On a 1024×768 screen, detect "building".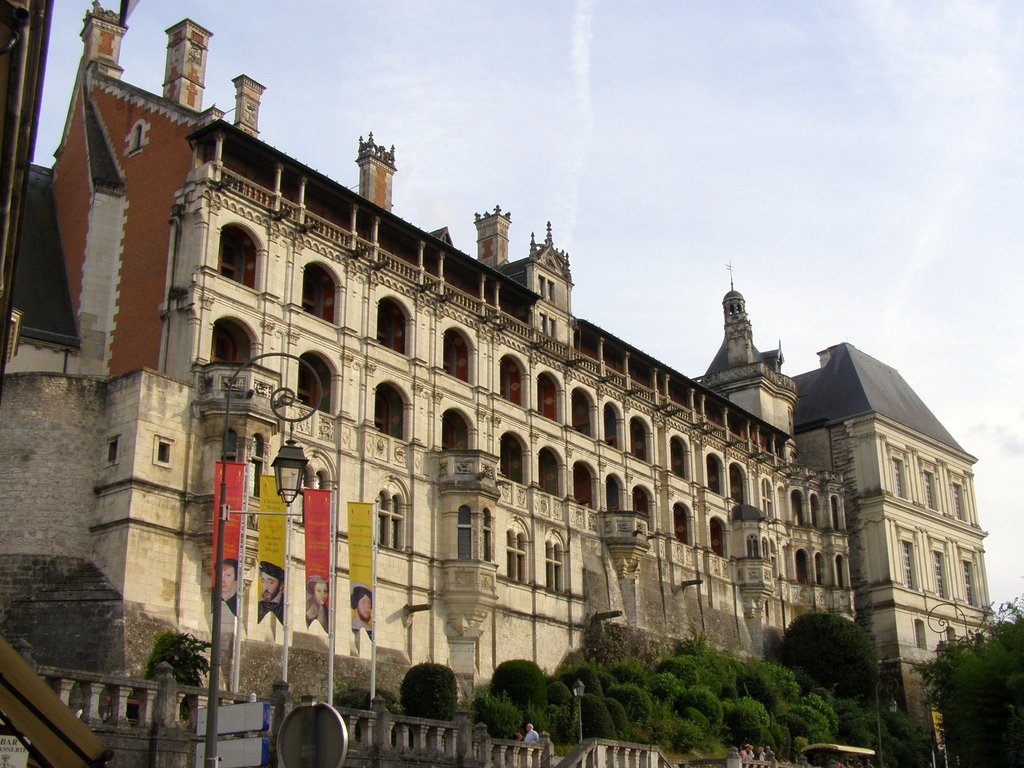
region(794, 342, 995, 730).
